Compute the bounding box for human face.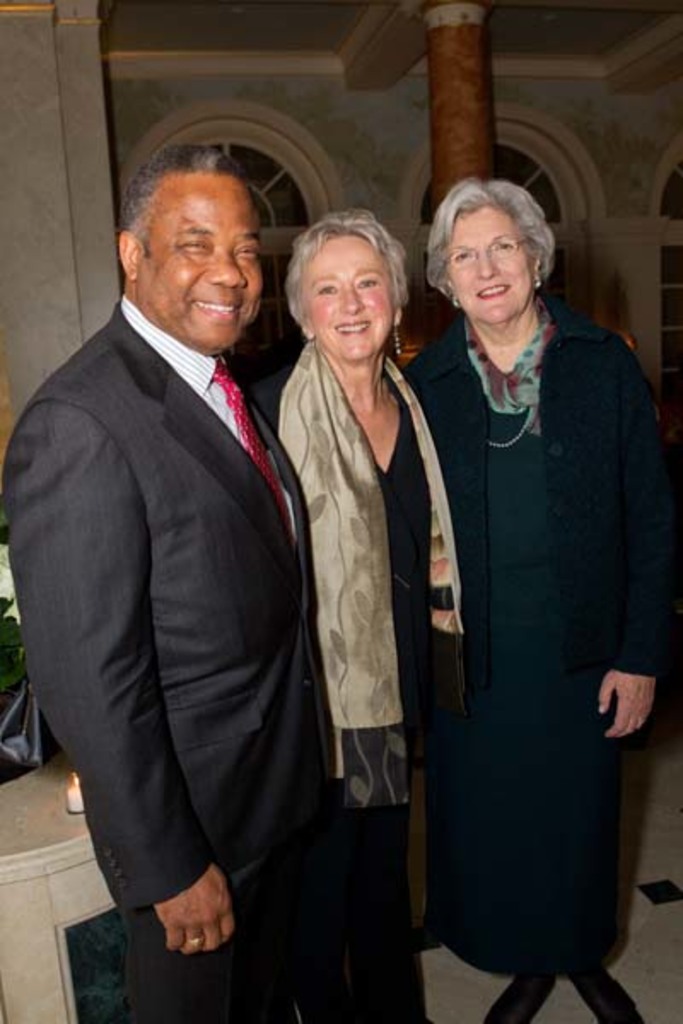
<bbox>454, 218, 538, 323</bbox>.
